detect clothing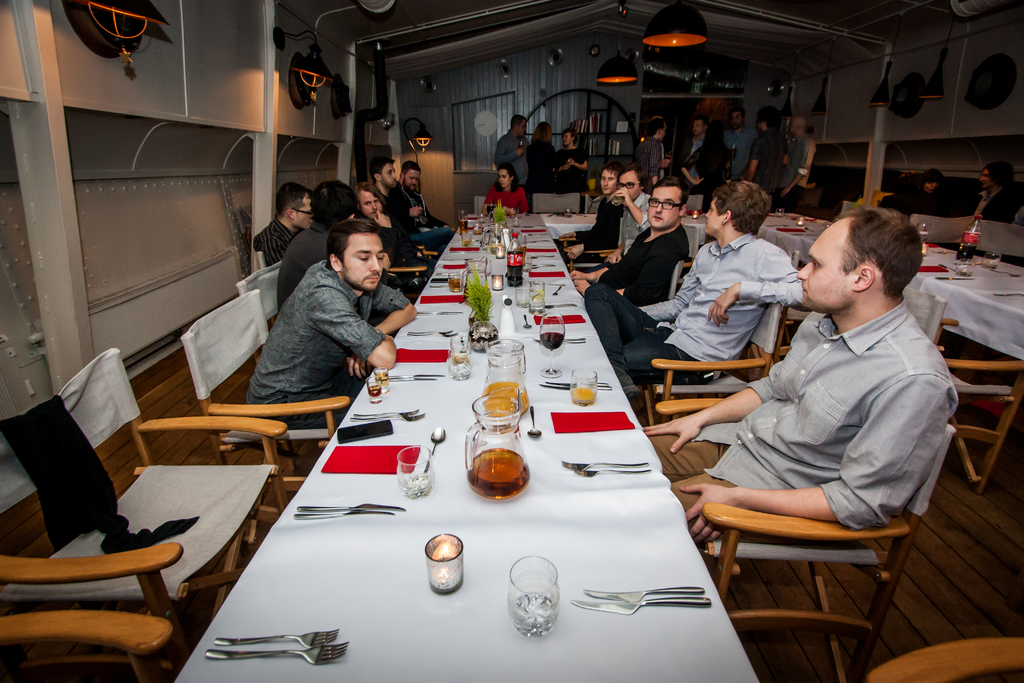
pyautogui.locateOnScreen(496, 131, 529, 194)
